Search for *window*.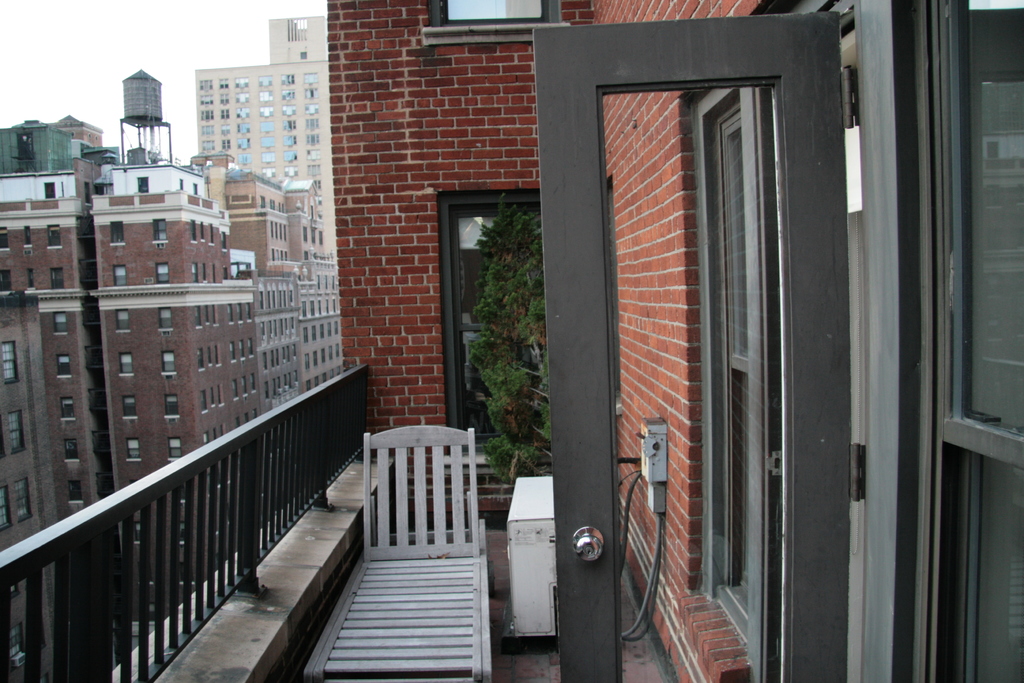
Found at rect(52, 268, 61, 289).
